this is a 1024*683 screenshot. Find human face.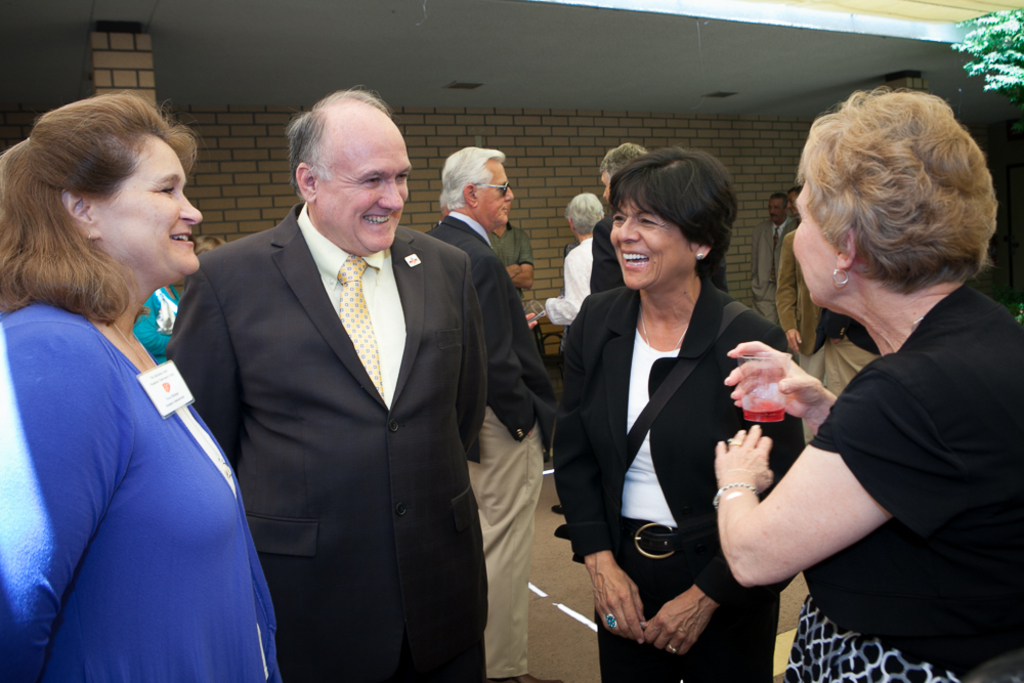
Bounding box: bbox(606, 185, 697, 291).
